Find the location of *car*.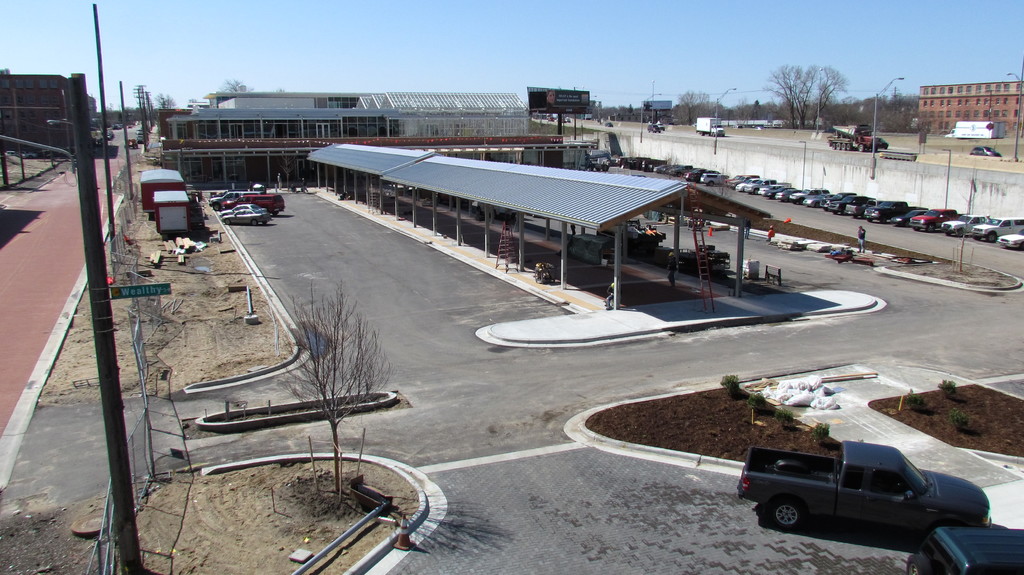
Location: {"x1": 968, "y1": 145, "x2": 1001, "y2": 156}.
